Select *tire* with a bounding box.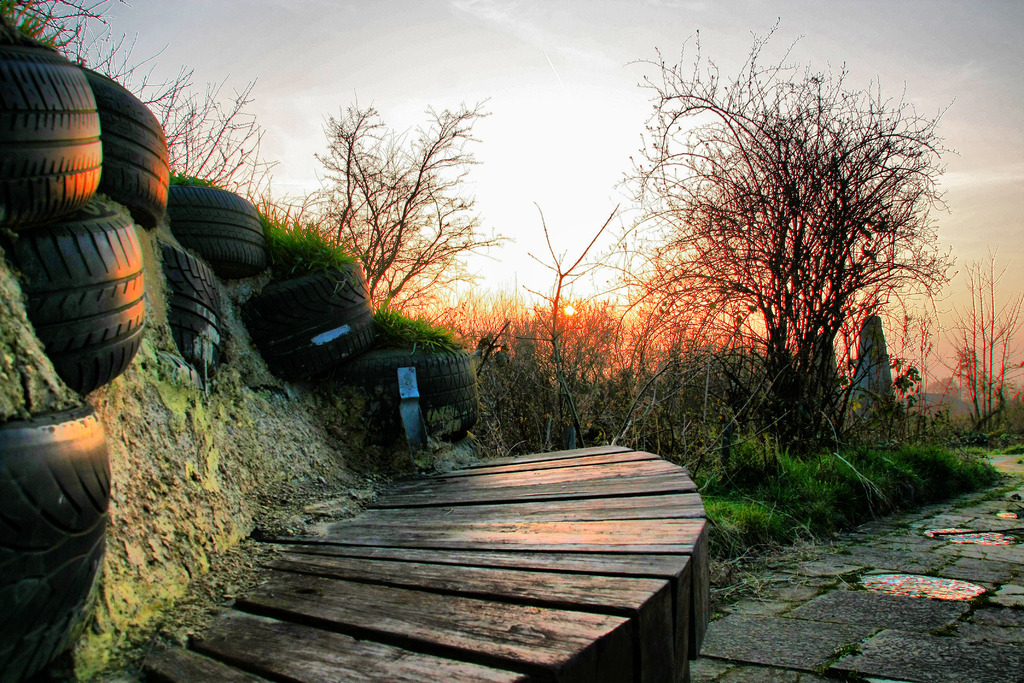
select_region(357, 347, 481, 449).
